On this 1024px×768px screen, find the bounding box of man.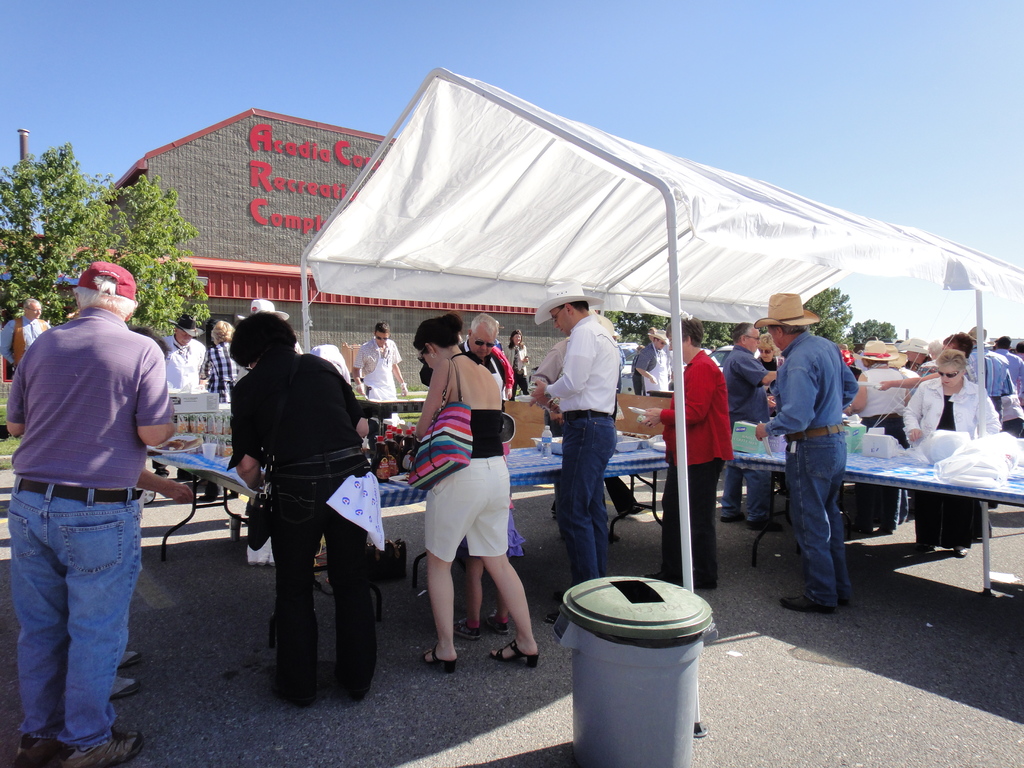
Bounding box: region(531, 312, 622, 539).
